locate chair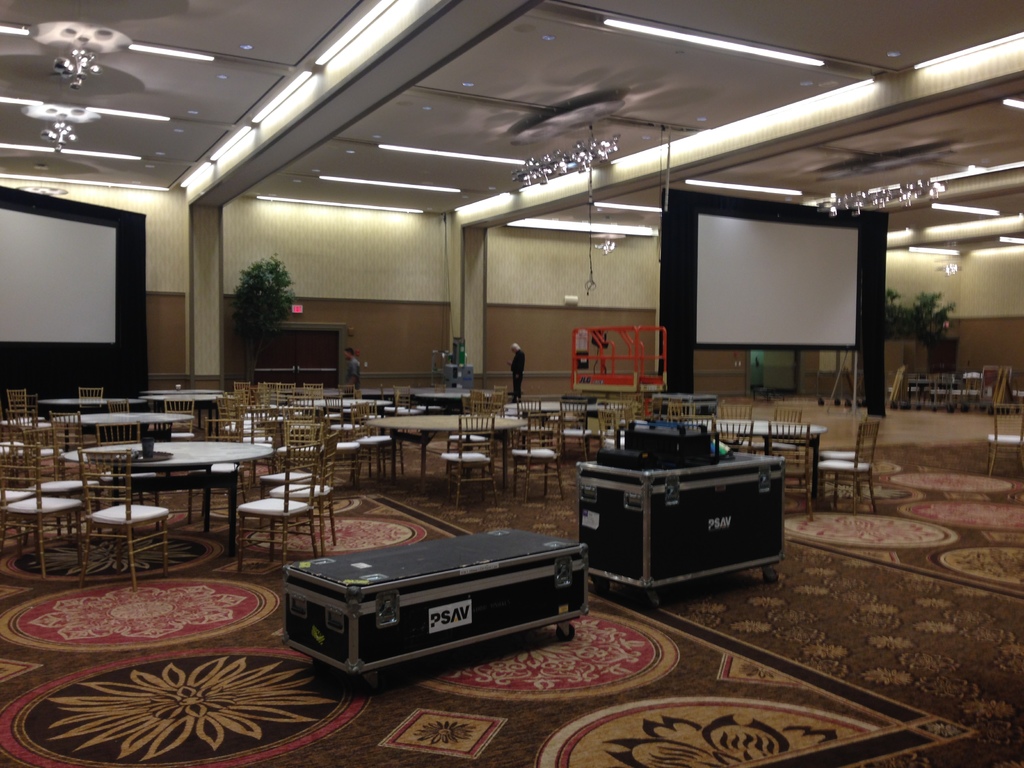
box(514, 394, 545, 452)
